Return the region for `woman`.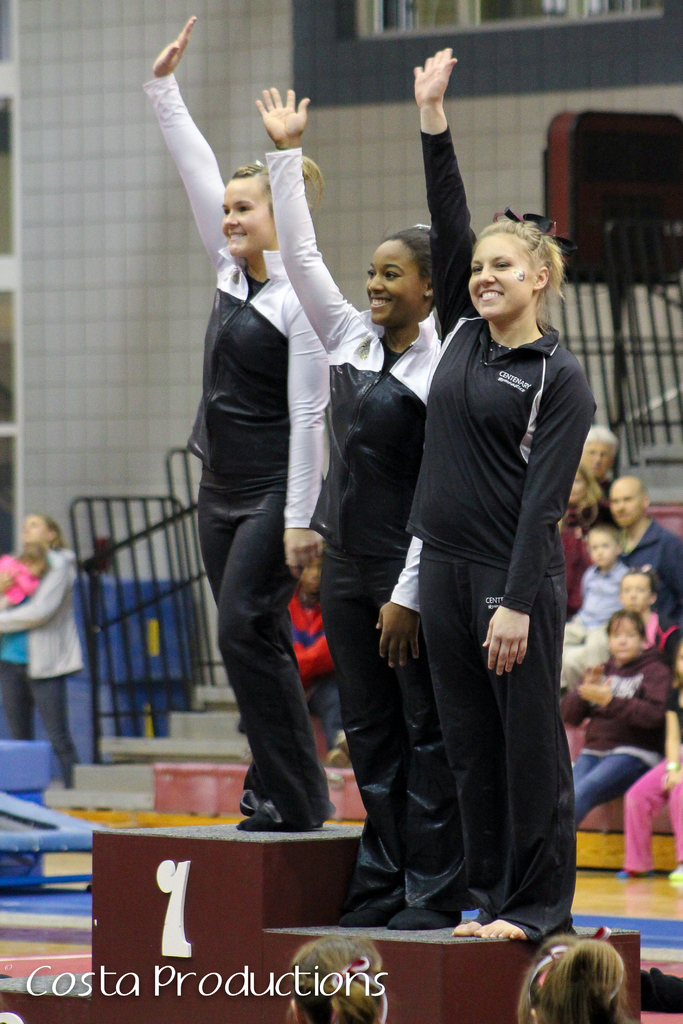
crop(393, 42, 593, 948).
